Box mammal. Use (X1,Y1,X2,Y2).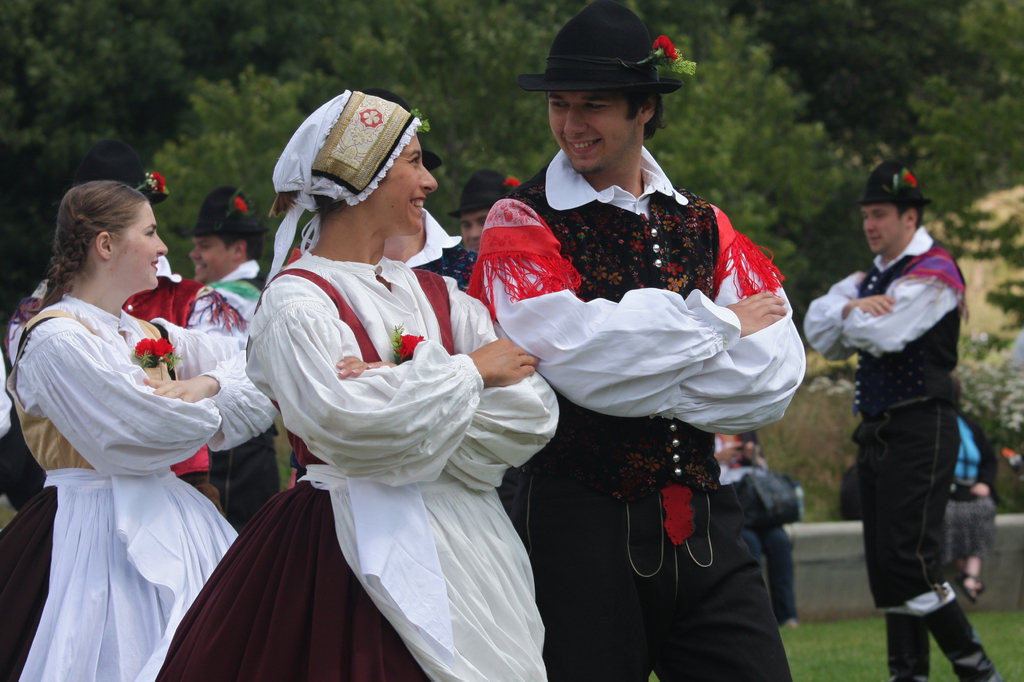
(0,195,220,679).
